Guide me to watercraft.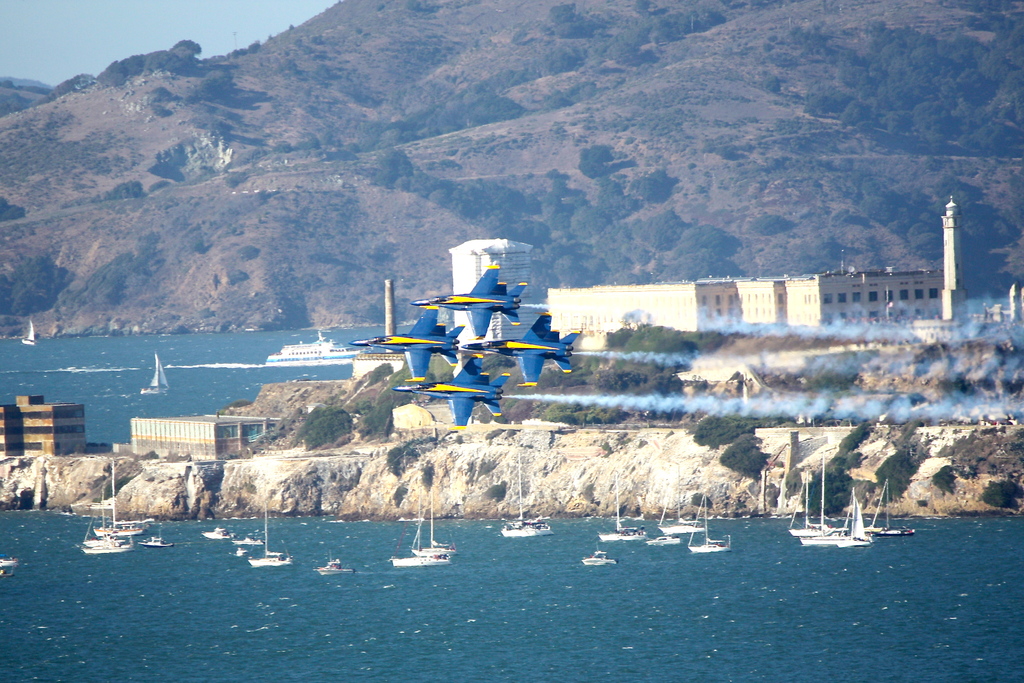
Guidance: [left=207, top=524, right=233, bottom=544].
